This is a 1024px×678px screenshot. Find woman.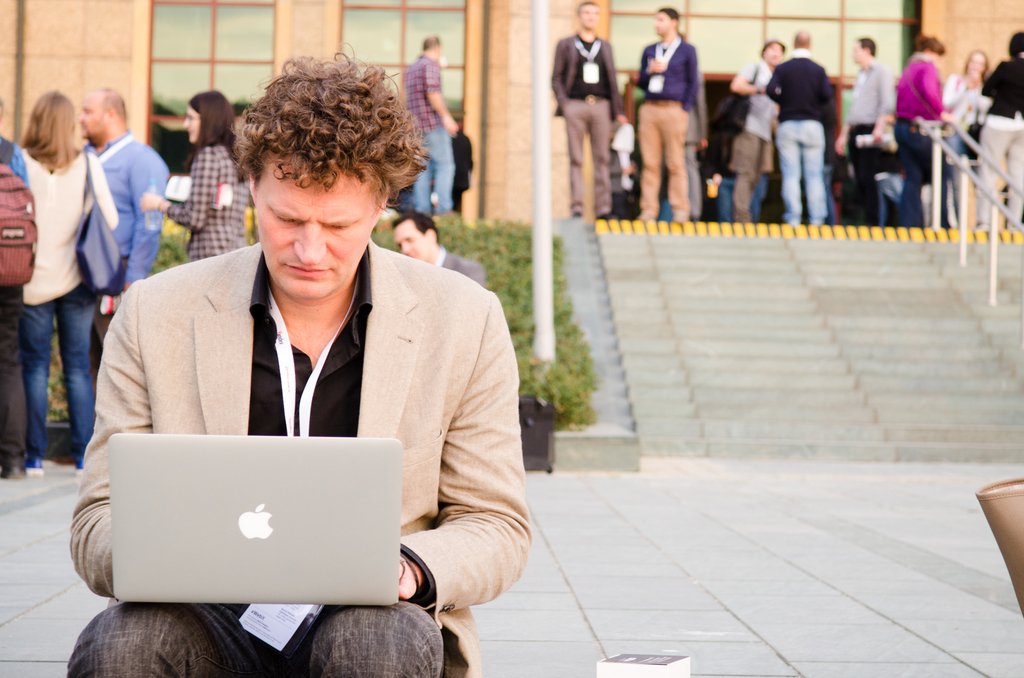
Bounding box: pyautogui.locateOnScreen(938, 52, 993, 223).
